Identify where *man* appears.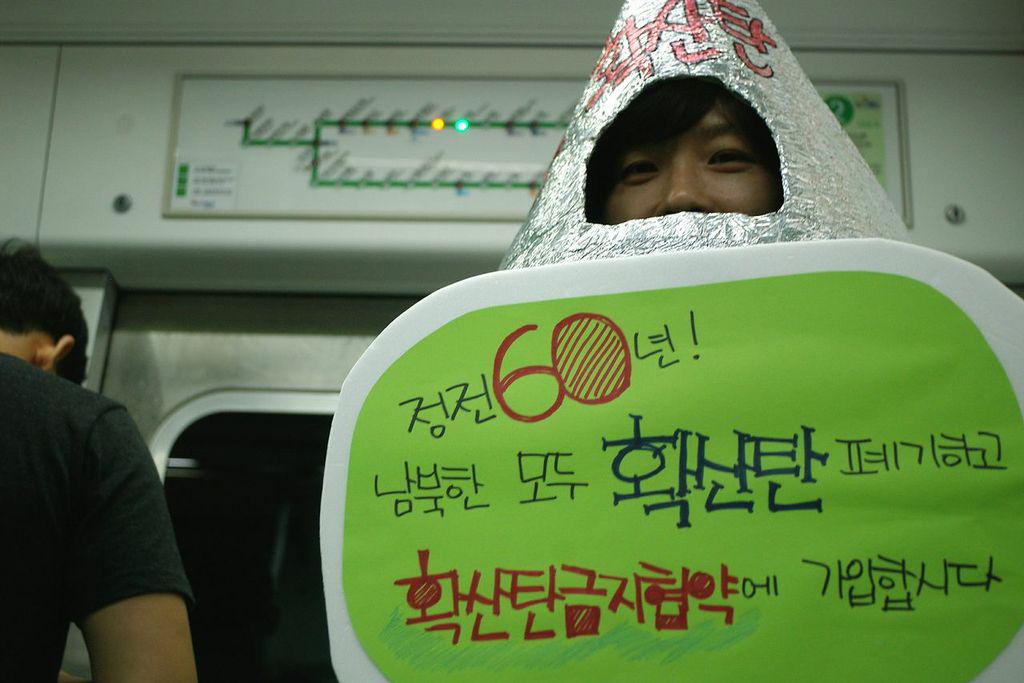
Appears at x1=0 y1=236 x2=199 y2=682.
